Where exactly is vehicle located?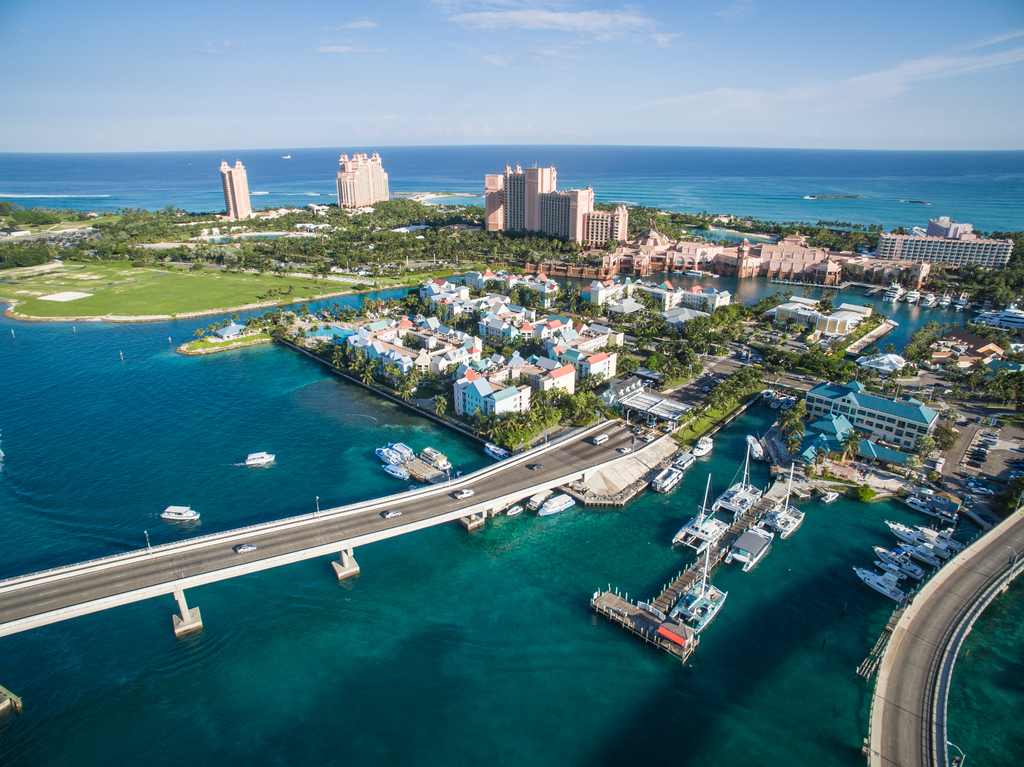
Its bounding box is 390,440,414,460.
